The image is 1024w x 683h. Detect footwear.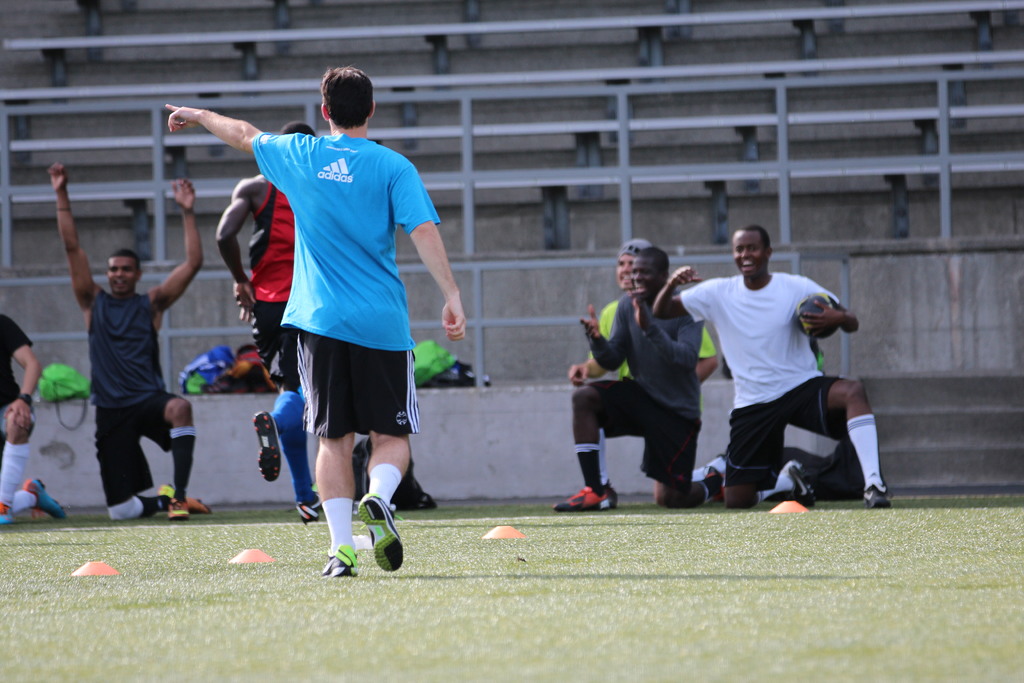
Detection: Rect(0, 496, 15, 525).
